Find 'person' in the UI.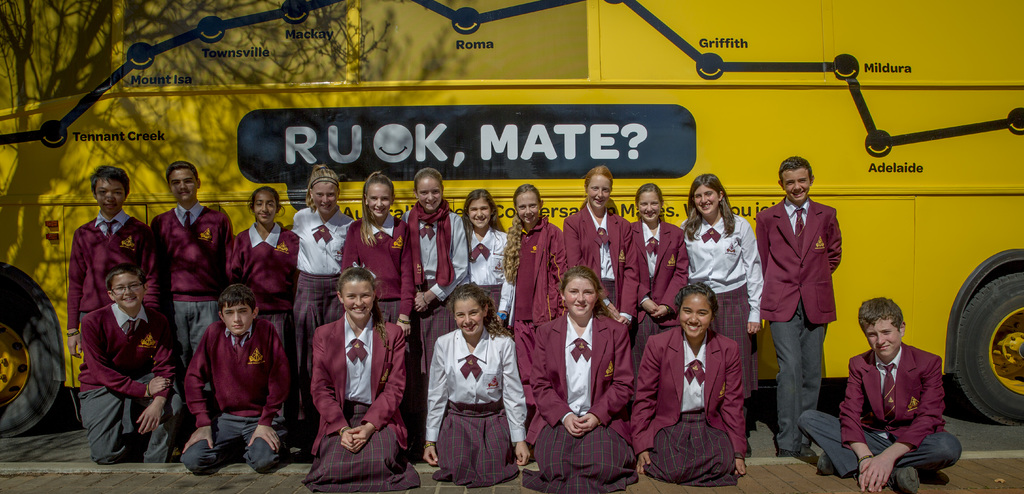
UI element at x1=289 y1=163 x2=354 y2=454.
